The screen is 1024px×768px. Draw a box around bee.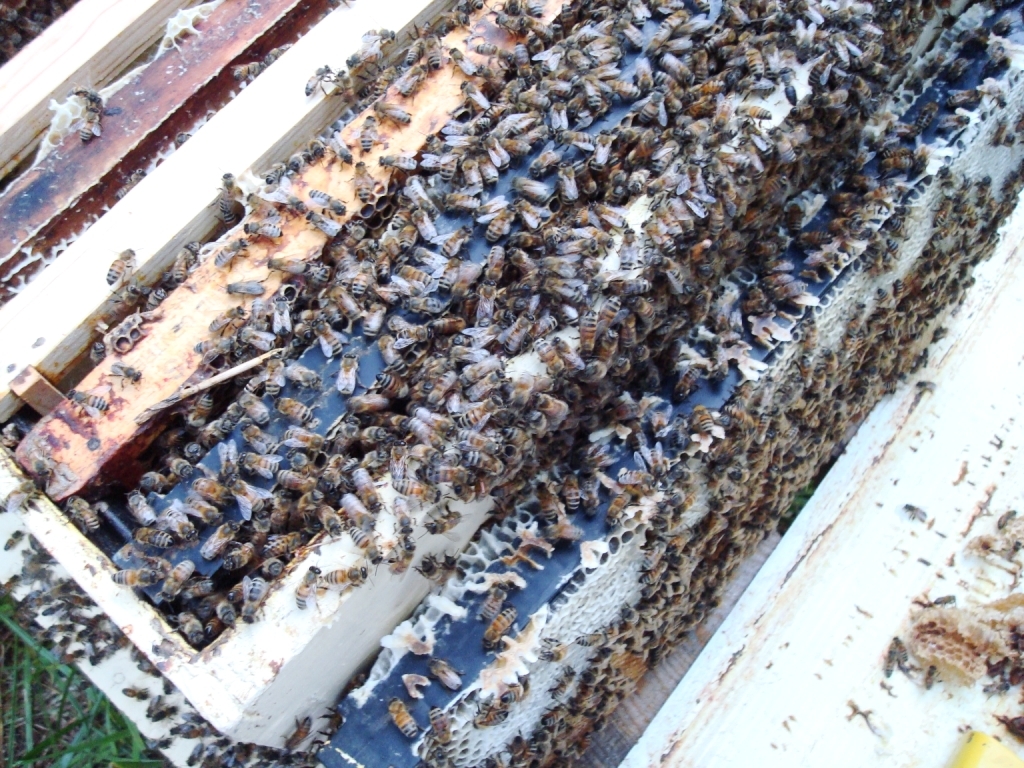
region(878, 152, 916, 175).
